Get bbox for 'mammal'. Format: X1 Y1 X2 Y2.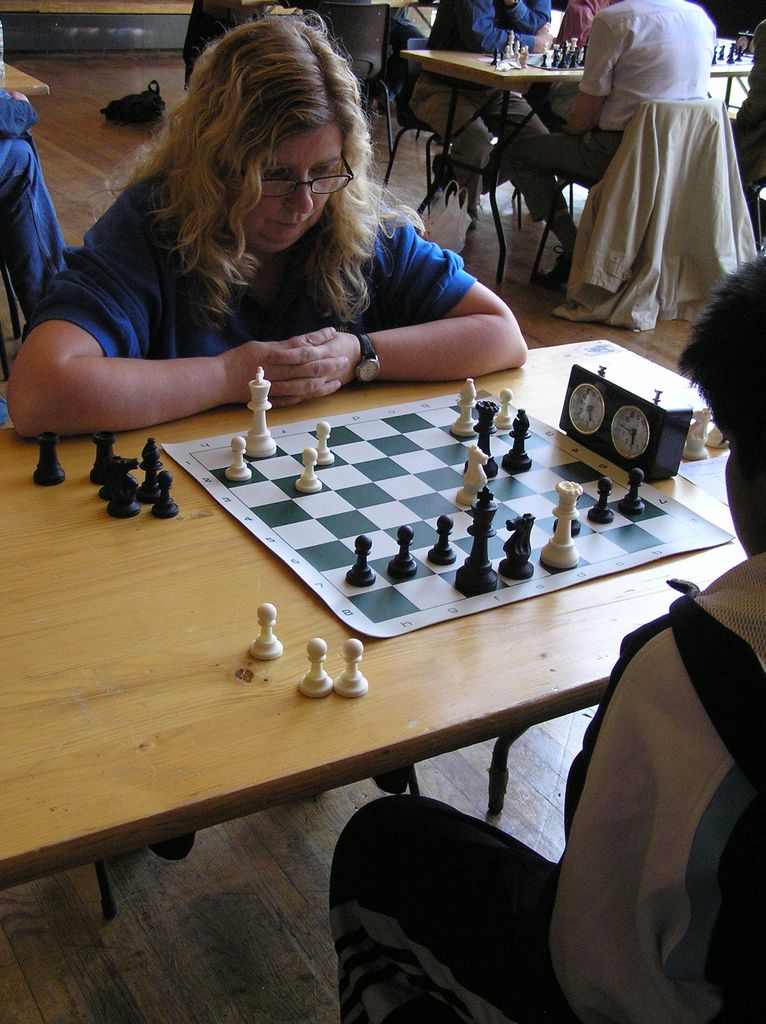
561 0 619 62.
